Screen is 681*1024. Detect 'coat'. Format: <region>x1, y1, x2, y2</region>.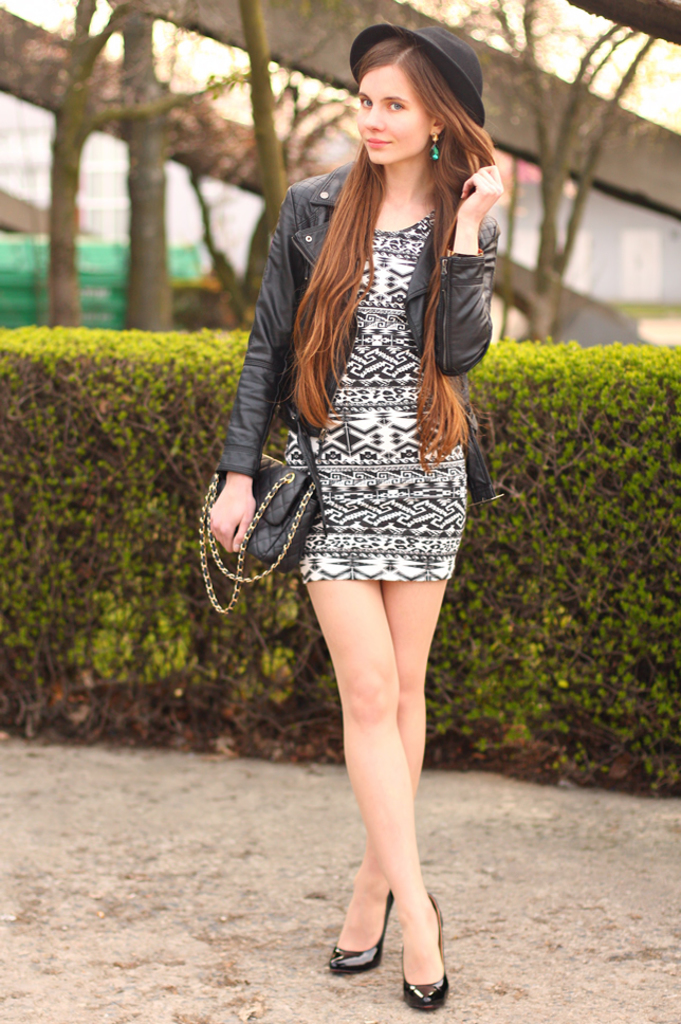
<region>217, 158, 495, 494</region>.
